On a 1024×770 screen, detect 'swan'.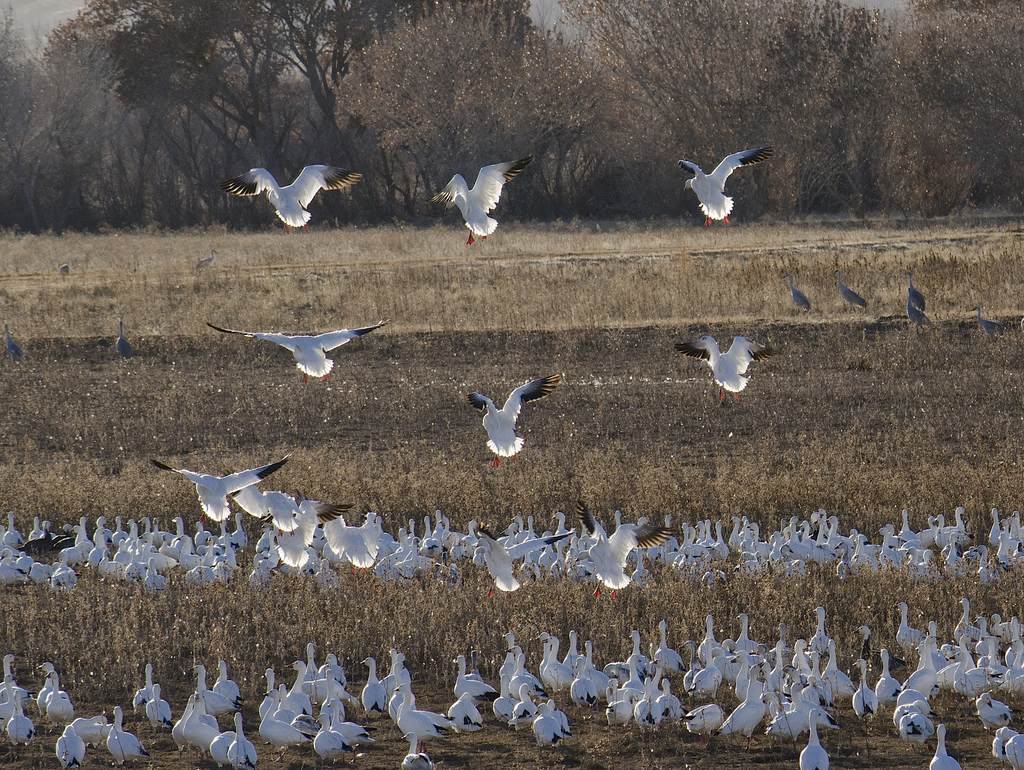
<region>320, 669, 342, 730</region>.
